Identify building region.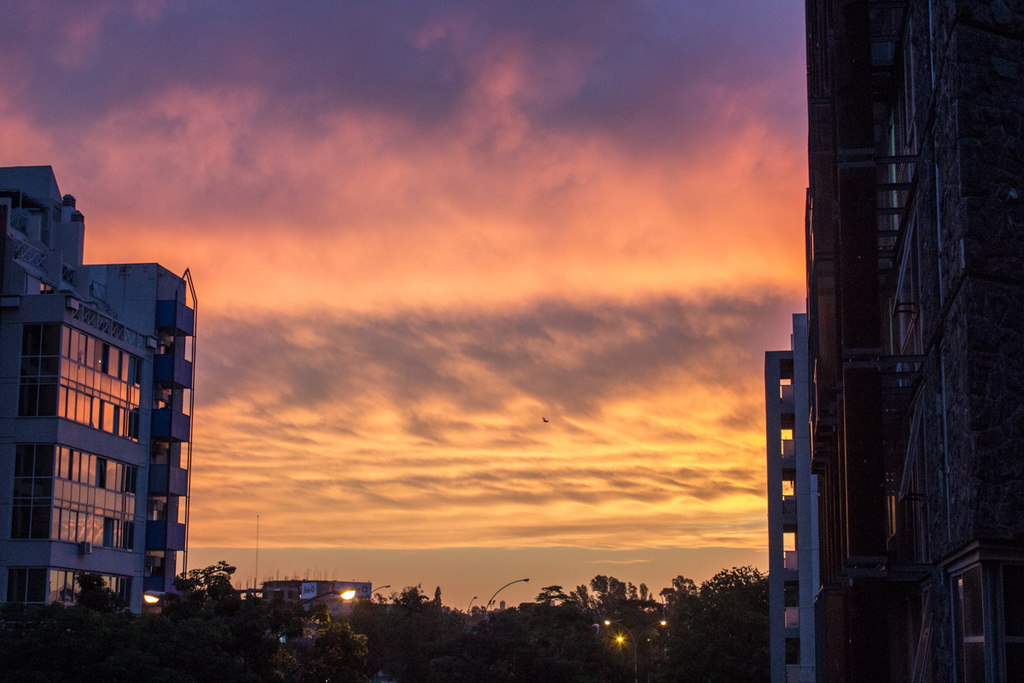
Region: <region>0, 162, 188, 634</region>.
